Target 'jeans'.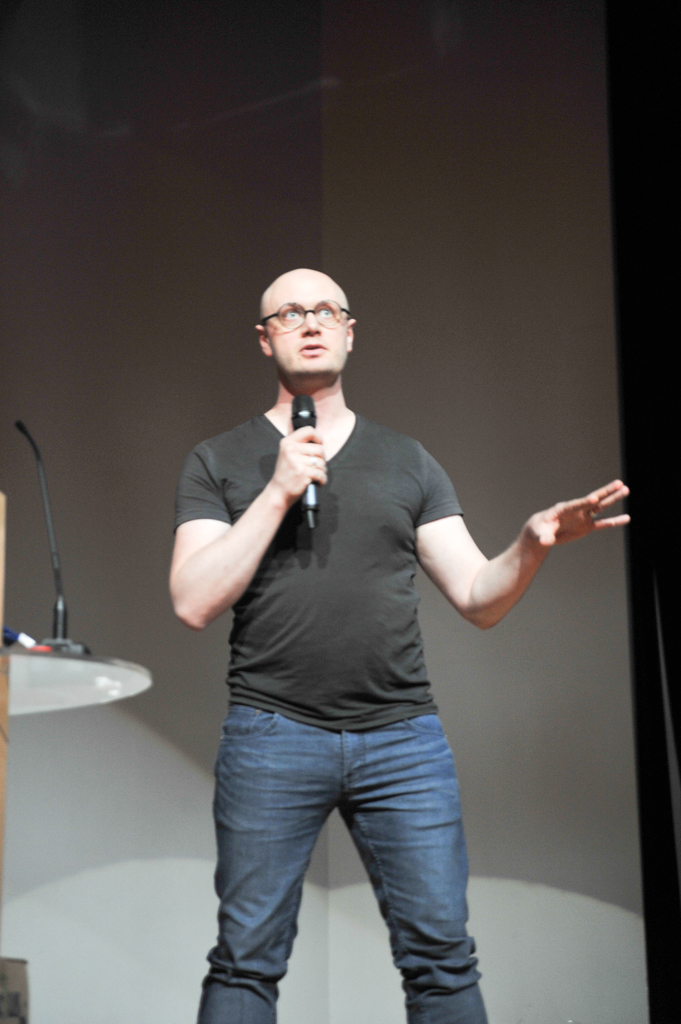
Target region: 189, 679, 497, 1023.
